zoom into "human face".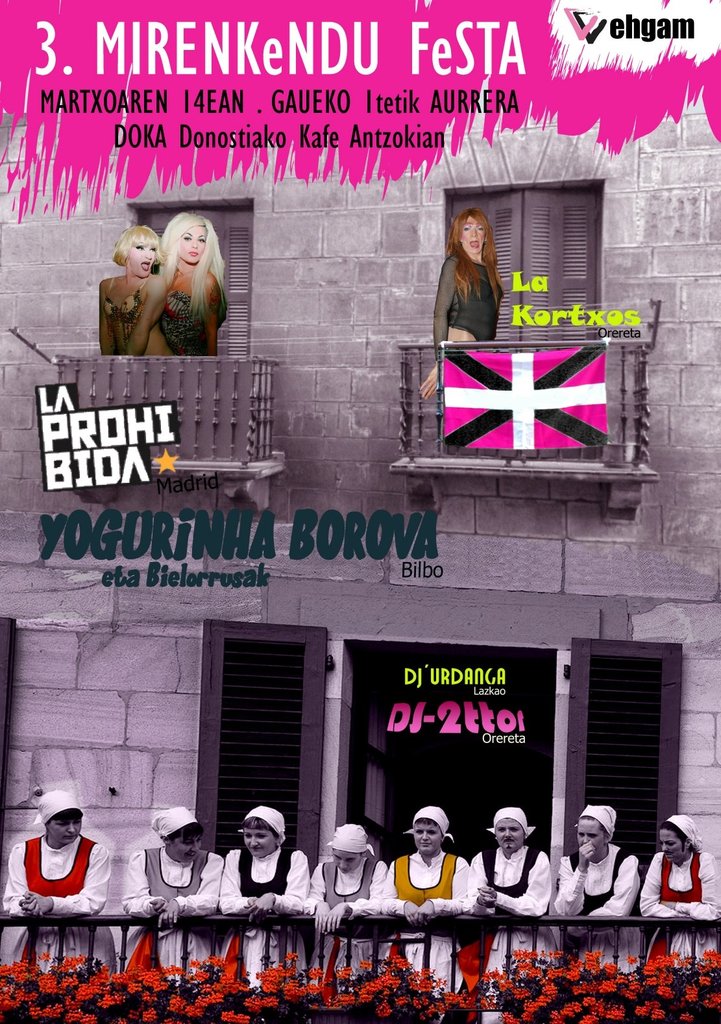
Zoom target: <region>493, 818, 525, 849</region>.
